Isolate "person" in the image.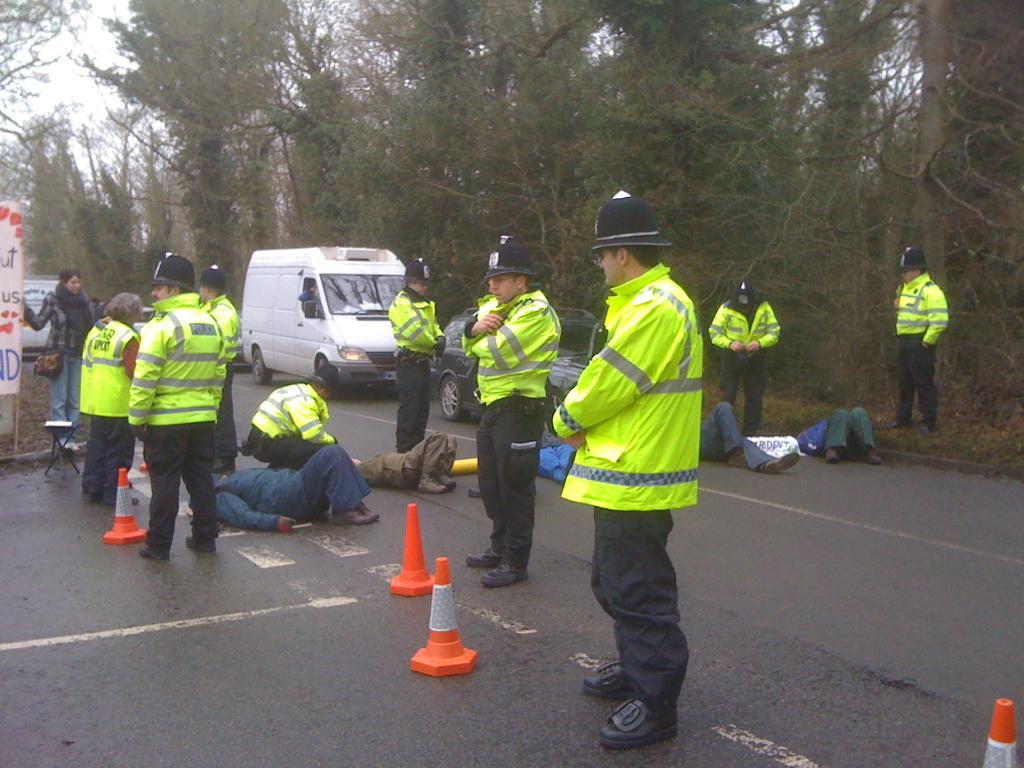
Isolated region: [244,356,339,472].
